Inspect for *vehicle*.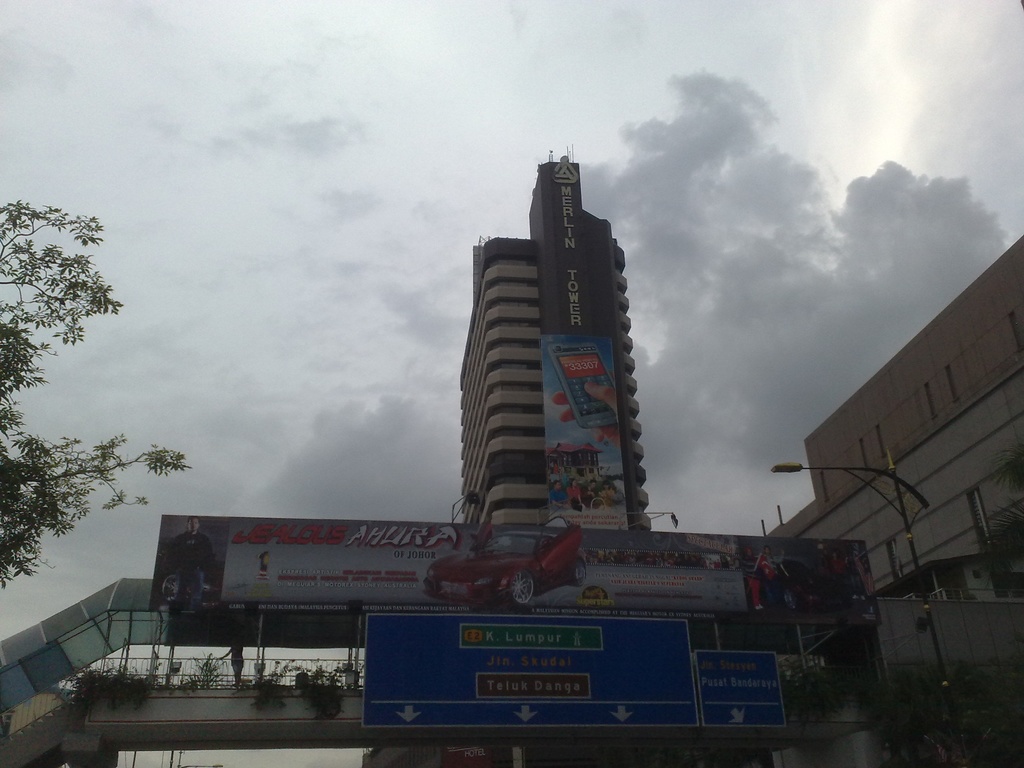
Inspection: (x1=756, y1=555, x2=828, y2=614).
